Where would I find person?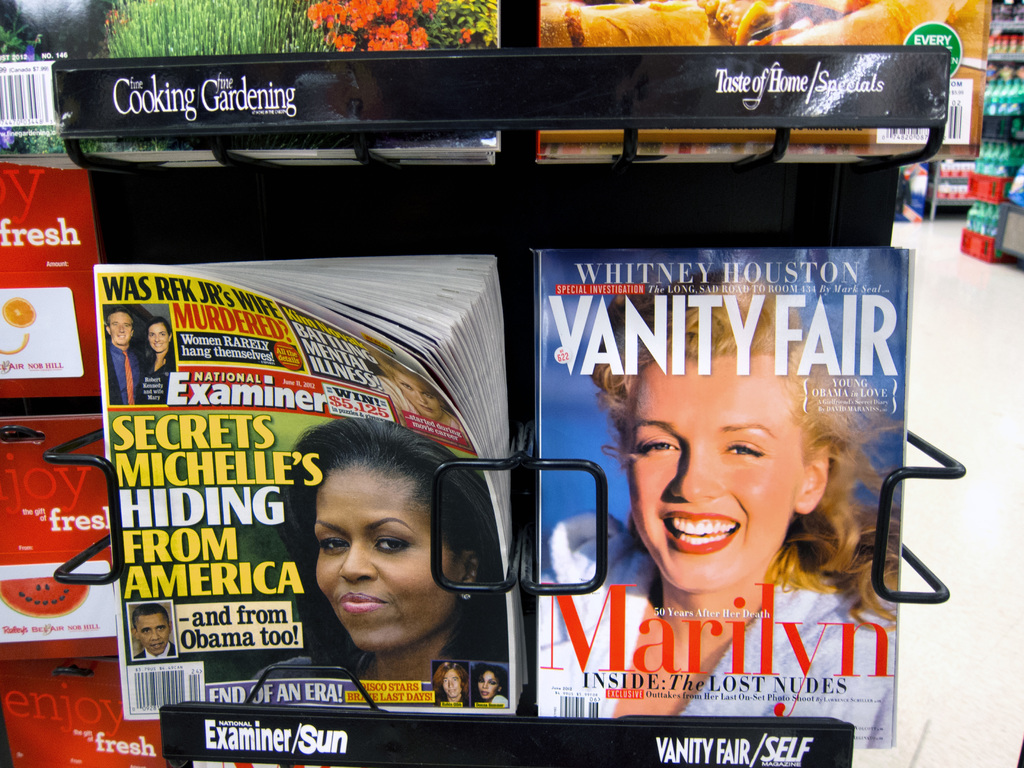
At x1=536, y1=268, x2=898, y2=749.
